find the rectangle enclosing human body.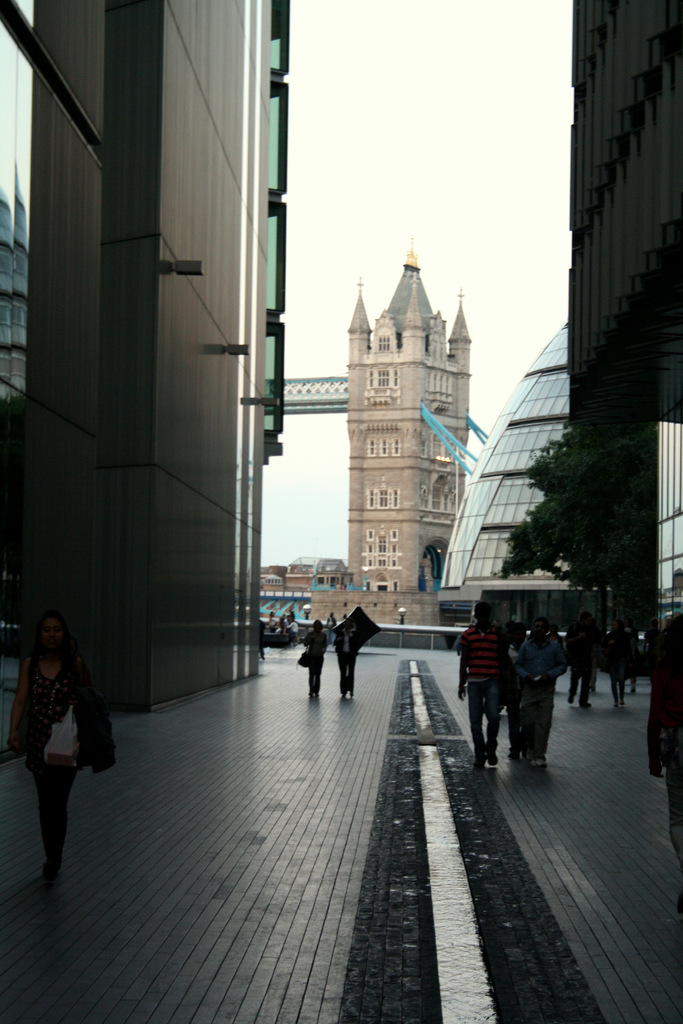
<bbox>557, 627, 601, 712</bbox>.
